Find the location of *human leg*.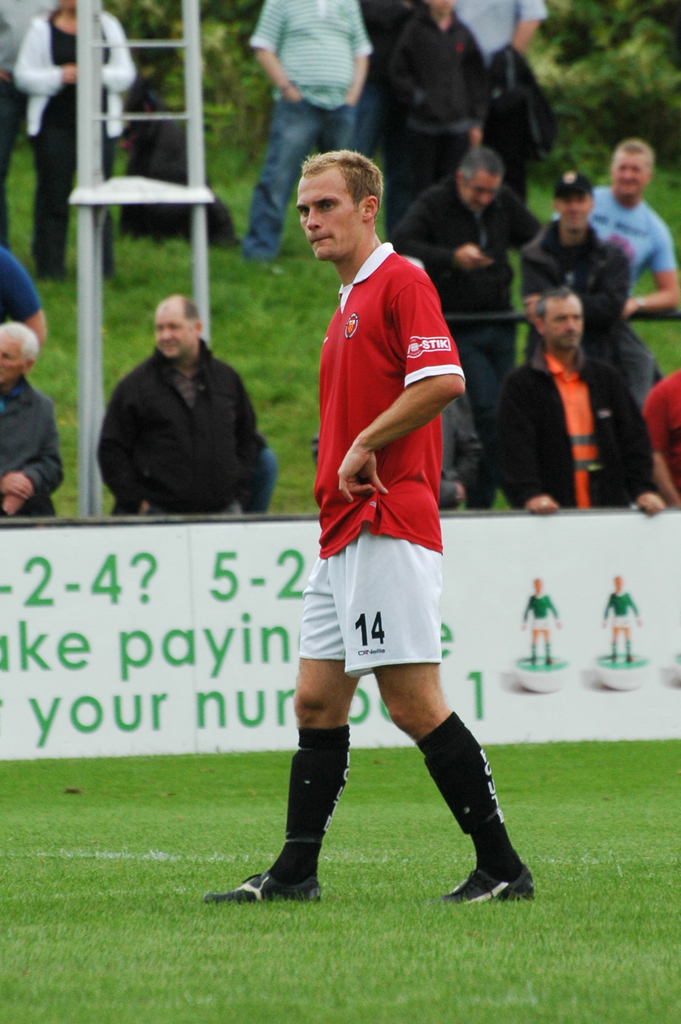
Location: (left=334, top=528, right=543, bottom=902).
